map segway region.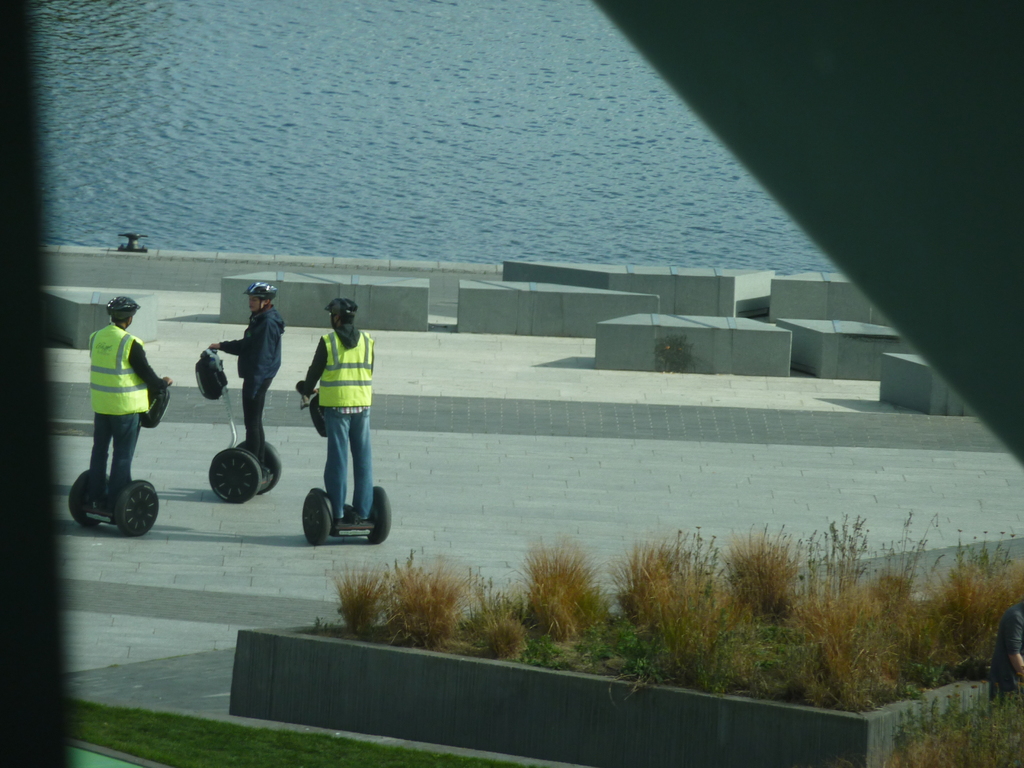
Mapped to x1=68, y1=378, x2=172, y2=534.
